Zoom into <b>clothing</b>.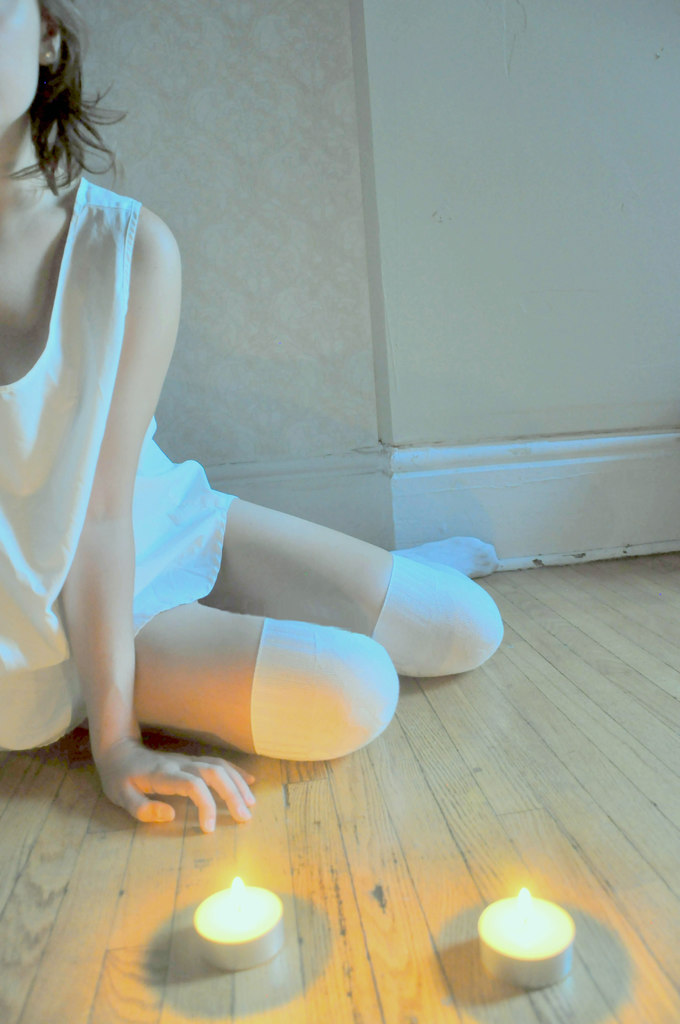
Zoom target: (0,169,238,756).
